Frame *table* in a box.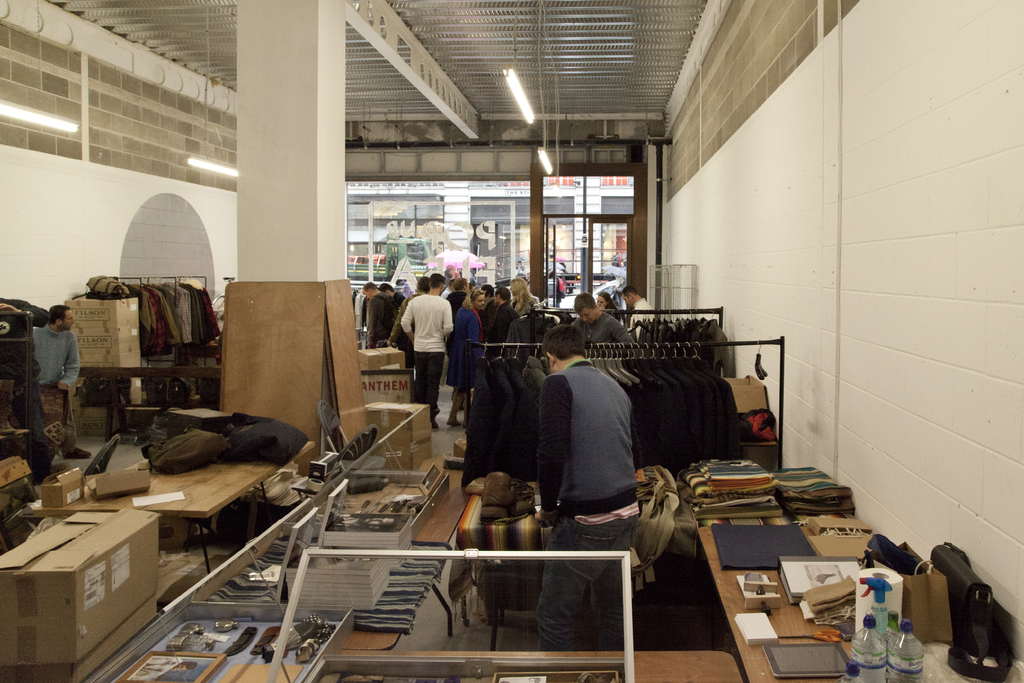
region(304, 647, 748, 682).
